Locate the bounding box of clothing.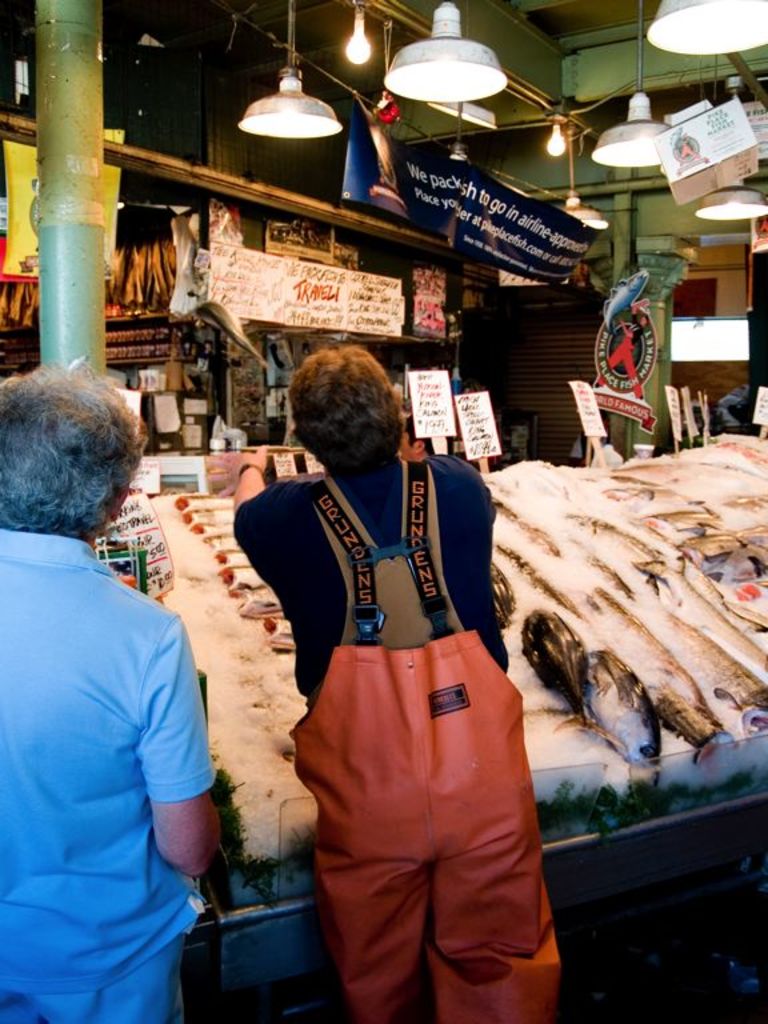
Bounding box: bbox=[235, 451, 564, 1023].
